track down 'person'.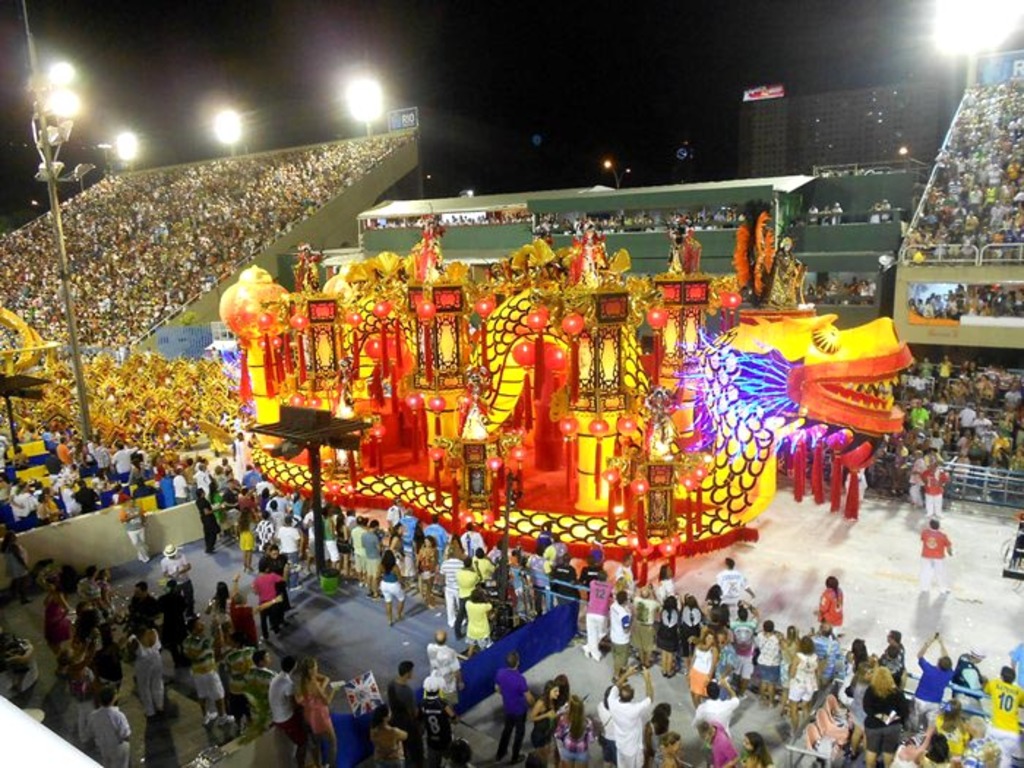
Tracked to x1=838 y1=636 x2=881 y2=707.
